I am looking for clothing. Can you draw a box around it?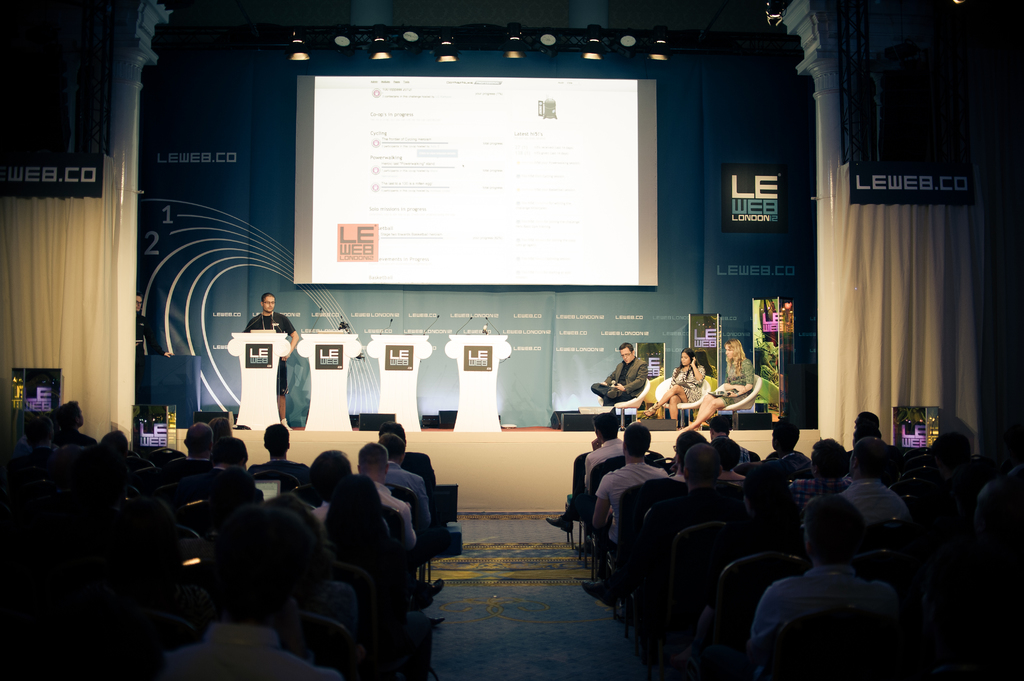
Sure, the bounding box is 666,368,705,399.
